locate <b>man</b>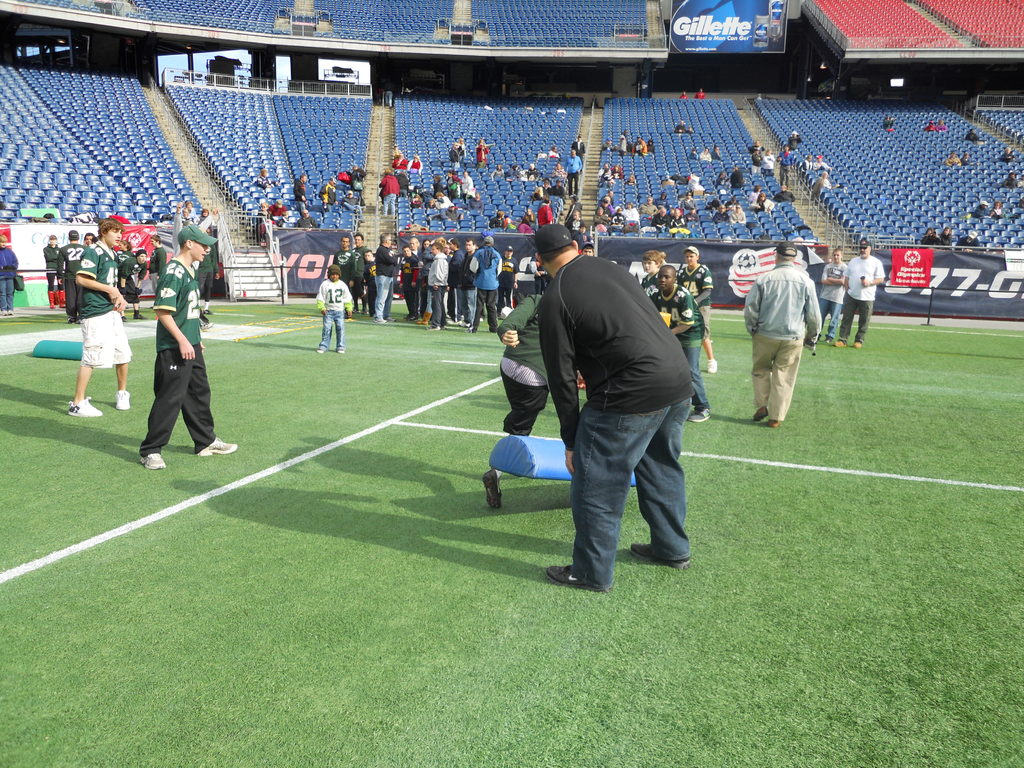
<region>293, 209, 319, 232</region>
